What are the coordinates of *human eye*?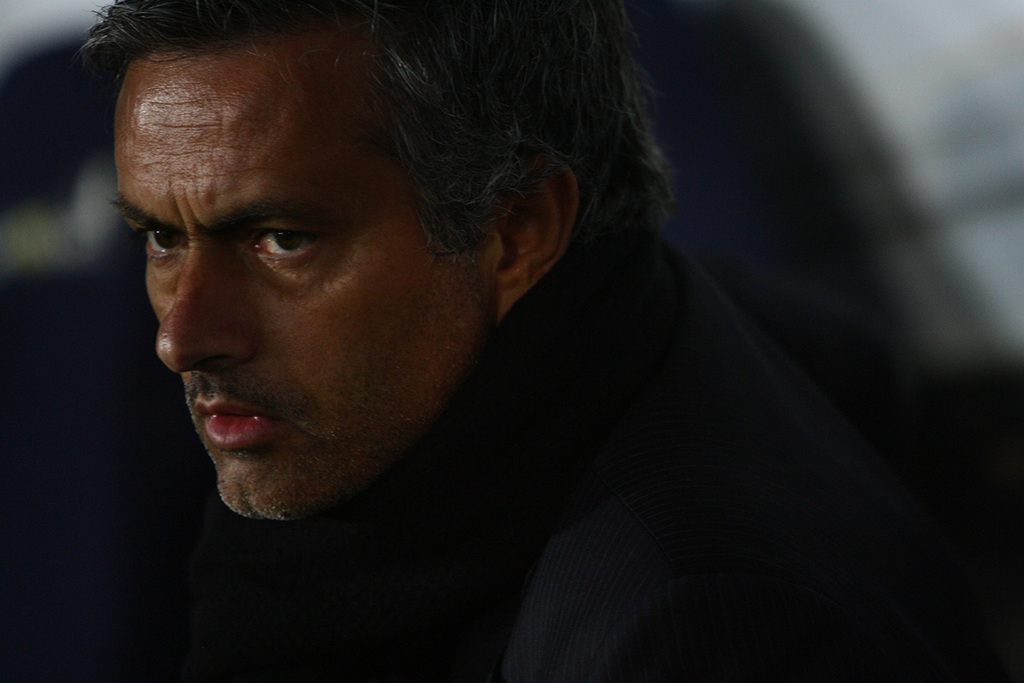
[left=234, top=216, right=332, bottom=273].
